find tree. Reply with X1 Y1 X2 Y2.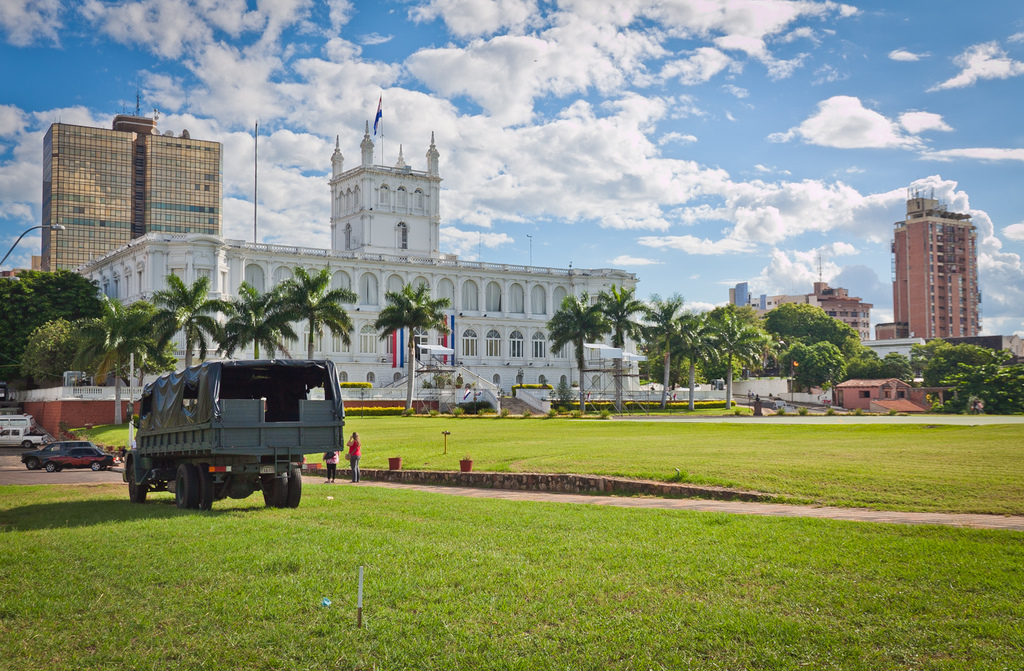
155 273 226 371.
